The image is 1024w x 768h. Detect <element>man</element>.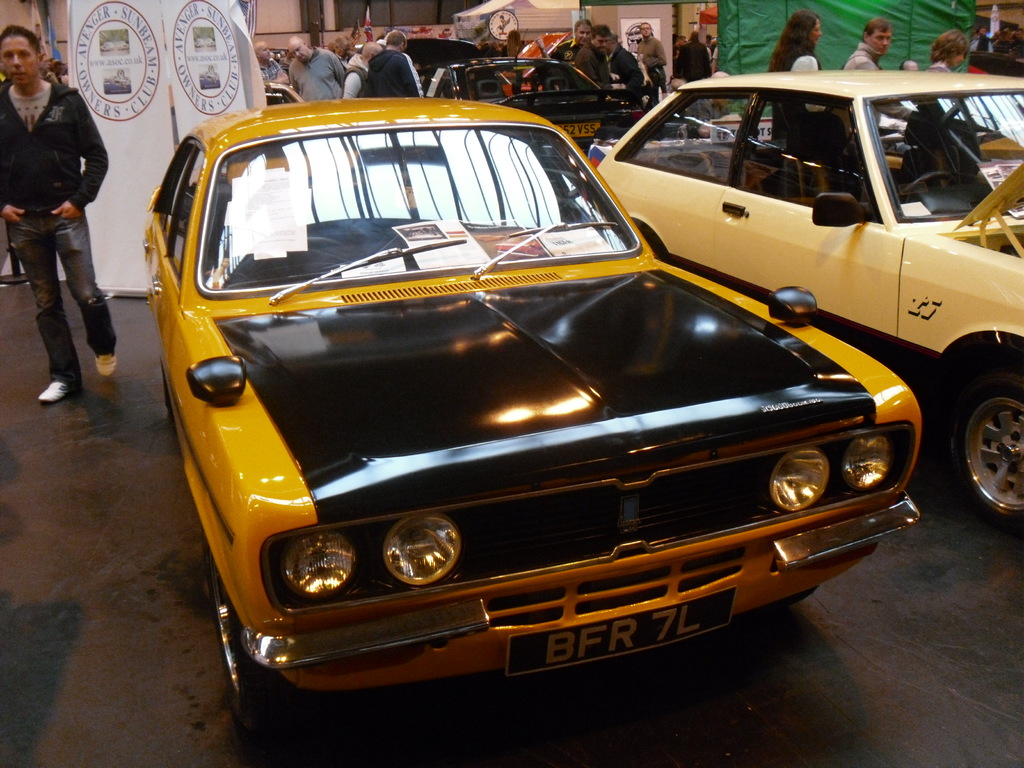
Detection: rect(842, 16, 919, 150).
